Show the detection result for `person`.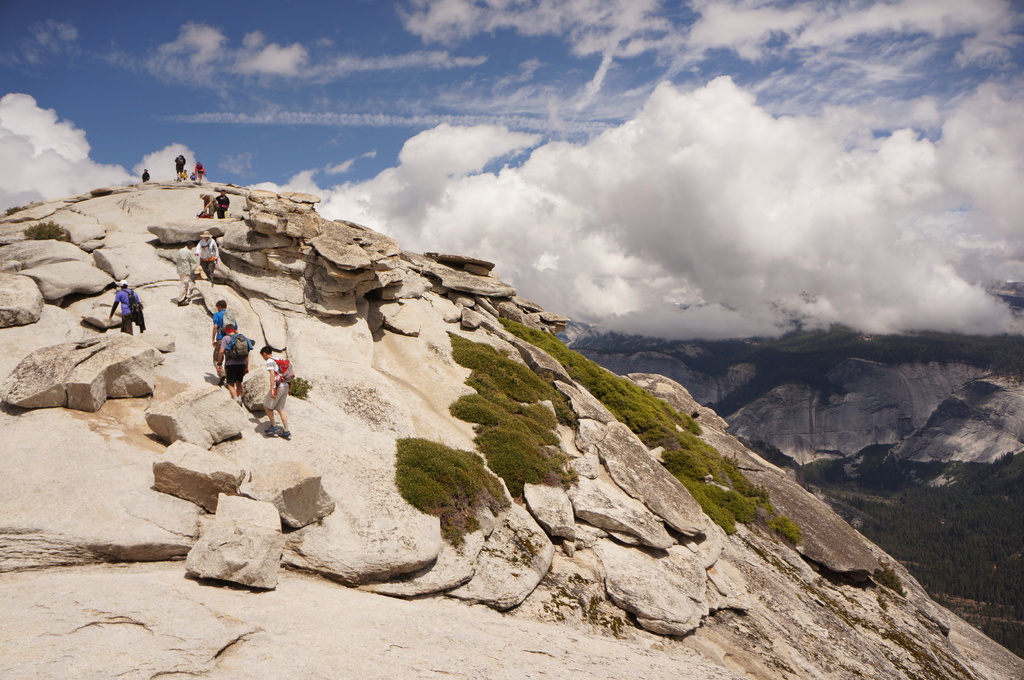
region(258, 340, 300, 441).
